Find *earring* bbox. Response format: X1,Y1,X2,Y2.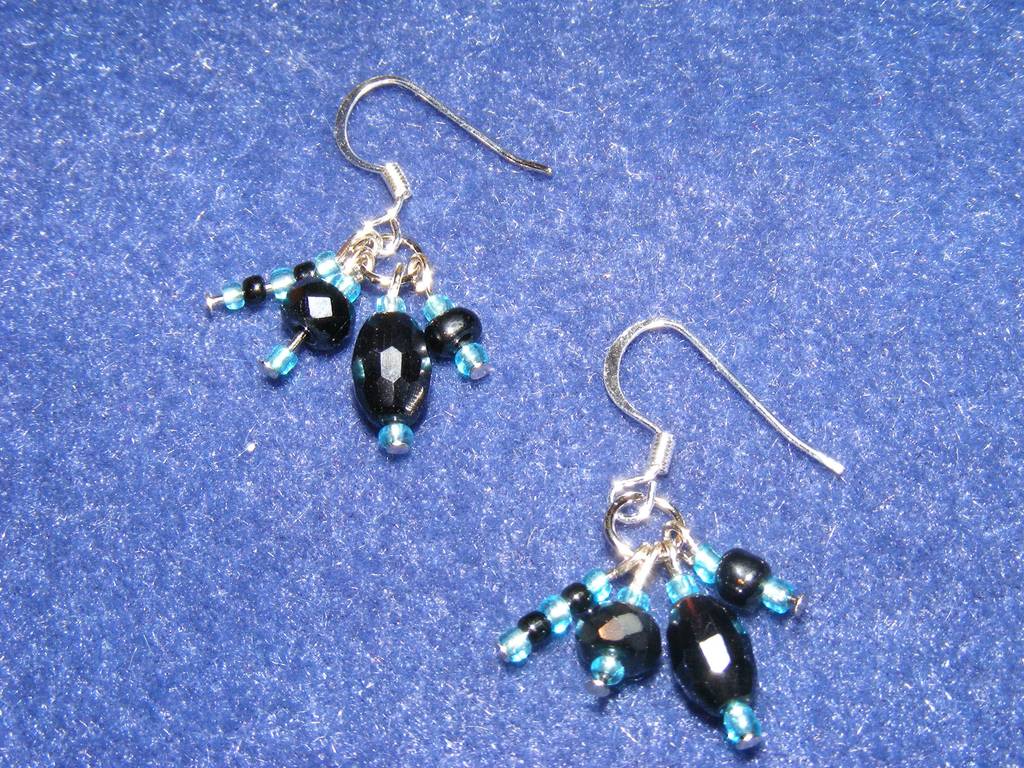
193,71,551,458.
